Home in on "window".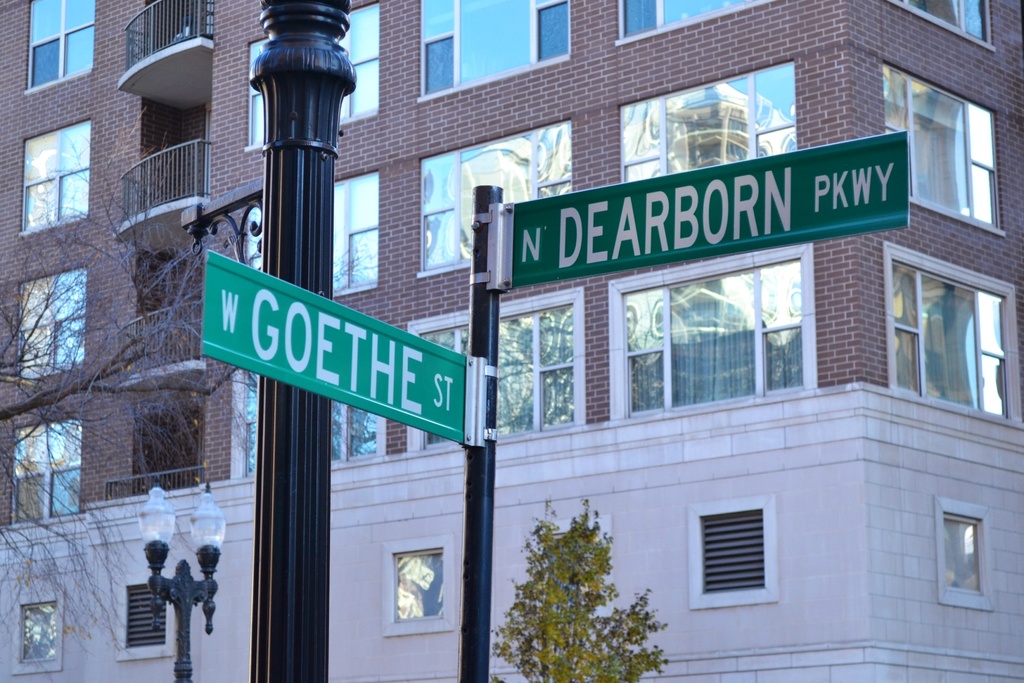
Homed in at BBox(25, 0, 92, 97).
